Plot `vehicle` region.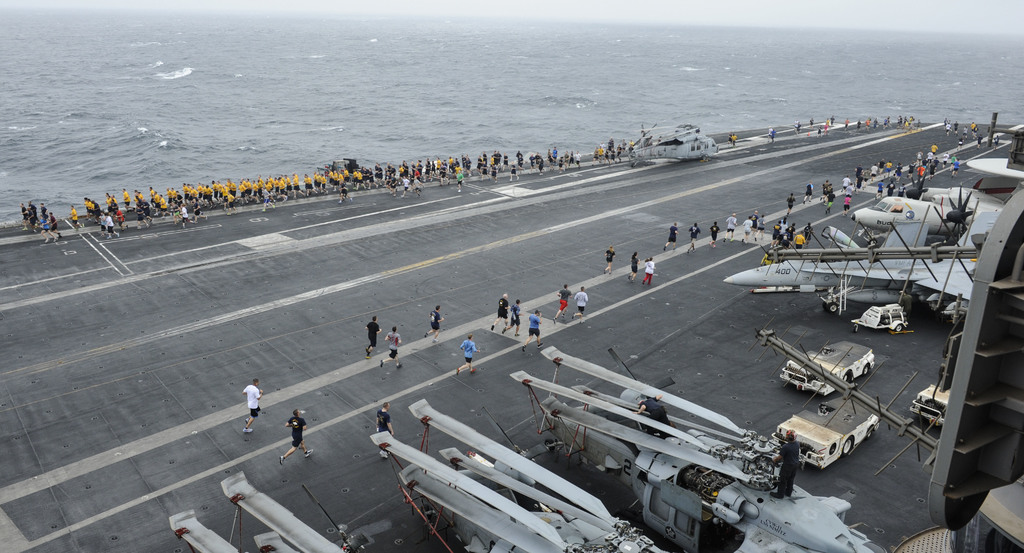
Plotted at region(848, 170, 1022, 244).
